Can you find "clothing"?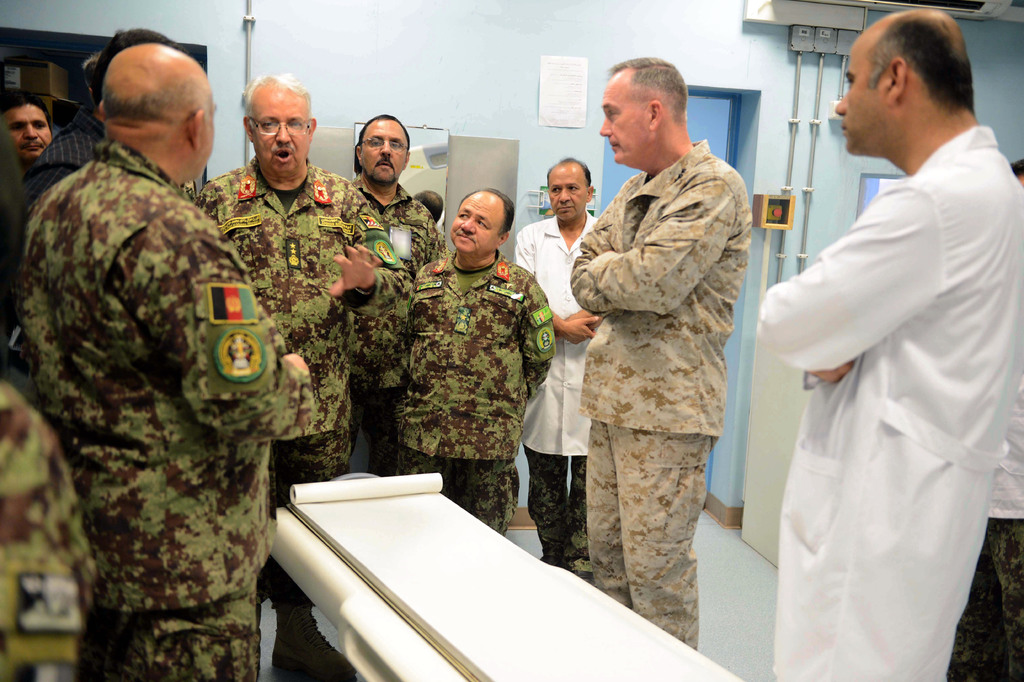
Yes, bounding box: <bbox>346, 171, 439, 465</bbox>.
